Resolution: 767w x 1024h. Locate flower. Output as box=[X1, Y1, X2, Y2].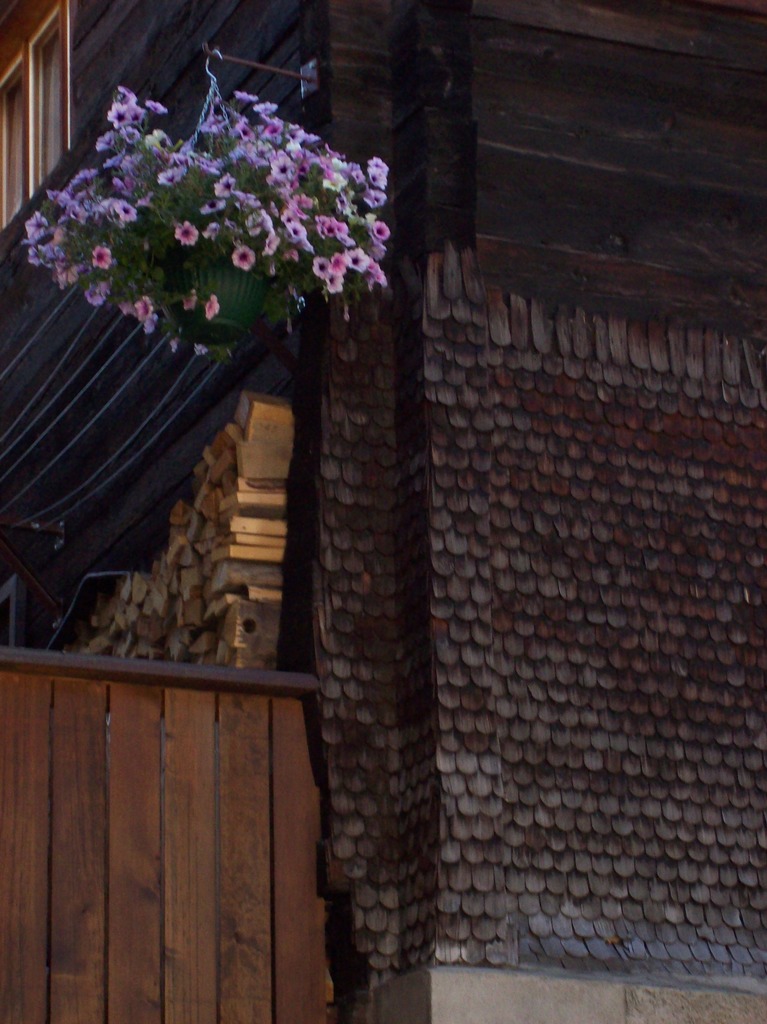
box=[229, 243, 255, 275].
